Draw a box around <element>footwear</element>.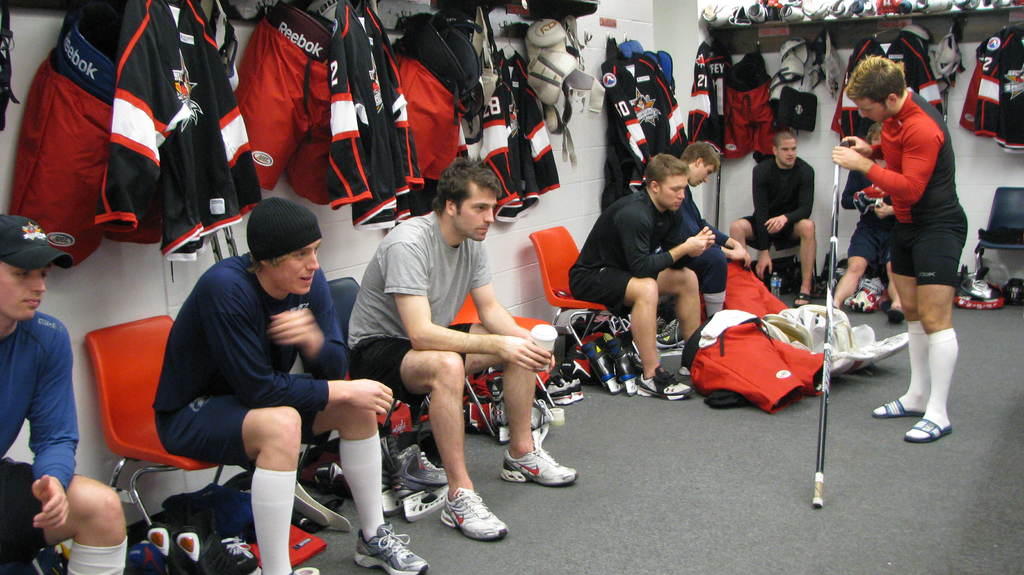
crop(433, 488, 500, 546).
